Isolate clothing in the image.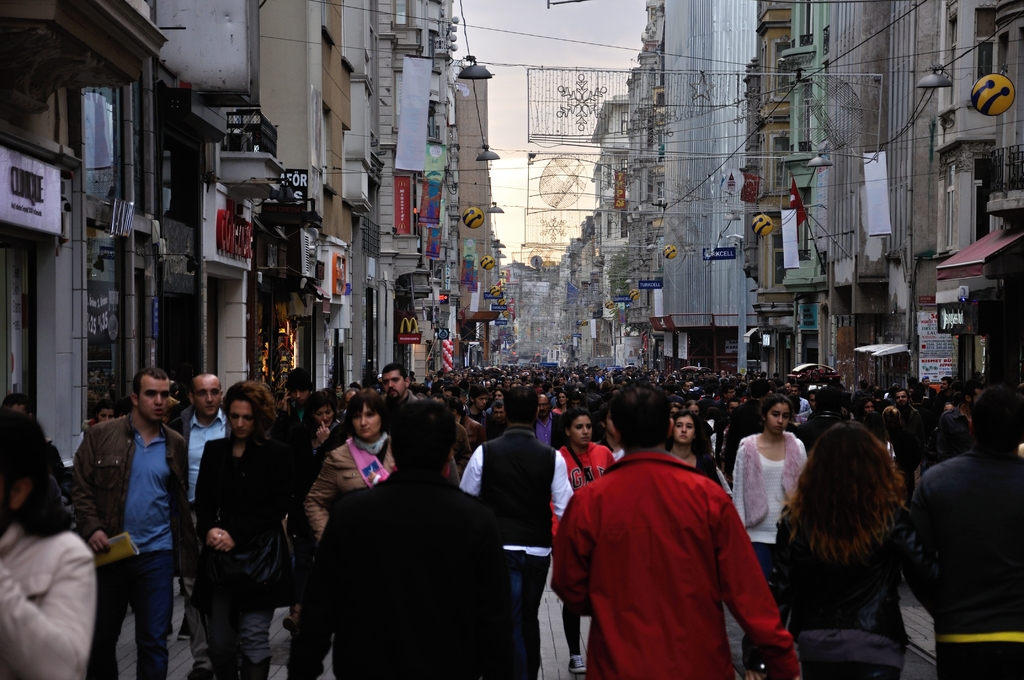
Isolated region: pyautogui.locateOnScreen(0, 503, 106, 679).
